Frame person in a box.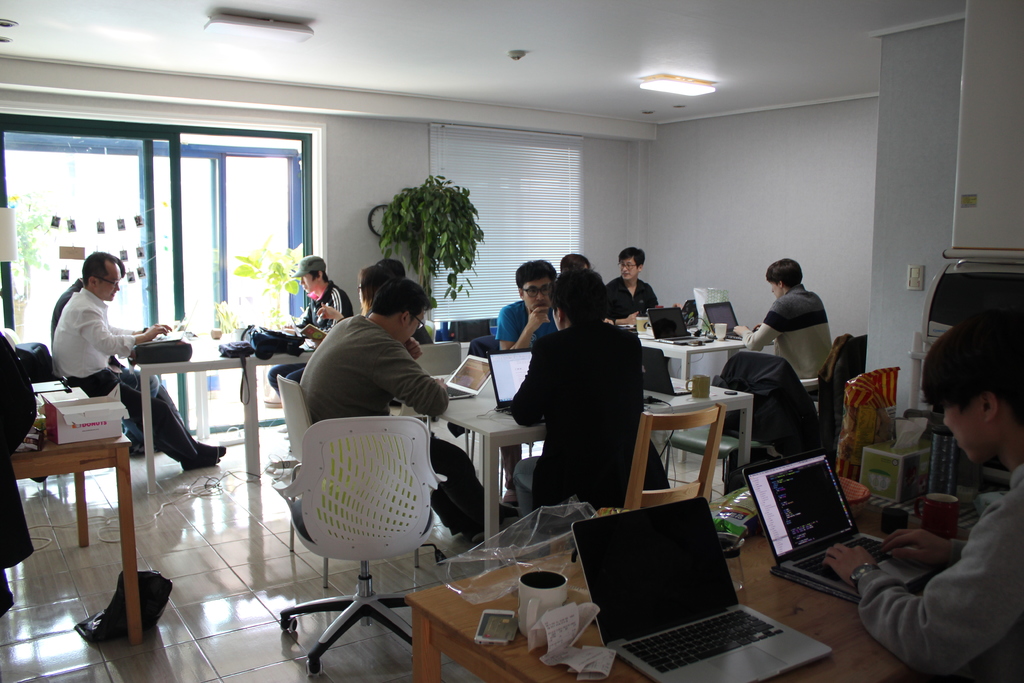
box(268, 254, 350, 397).
